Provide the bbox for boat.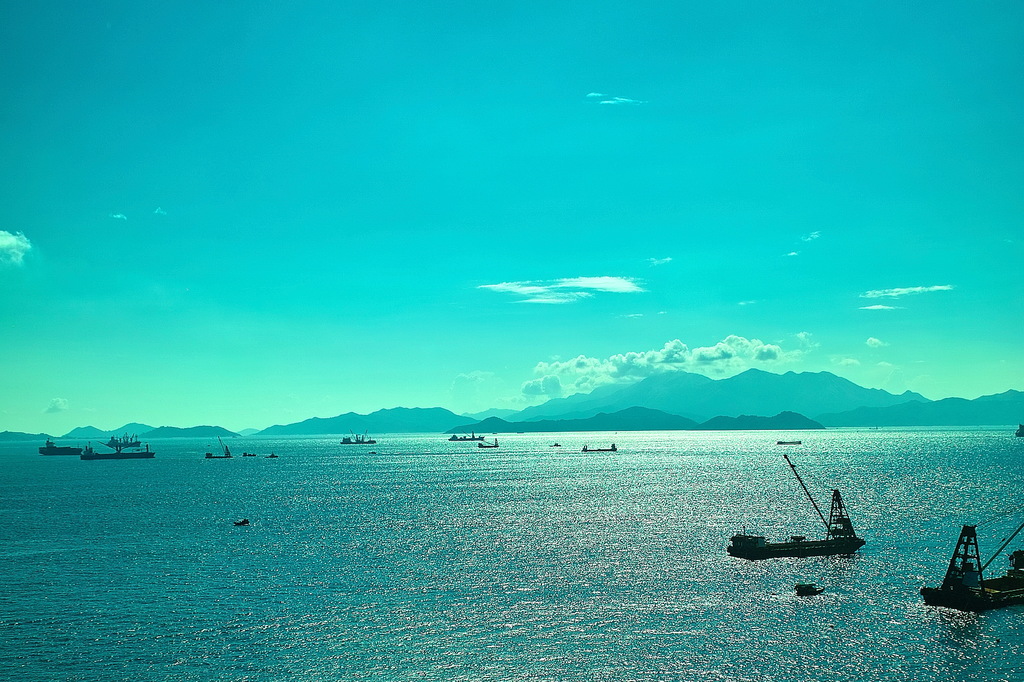
37, 432, 85, 456.
